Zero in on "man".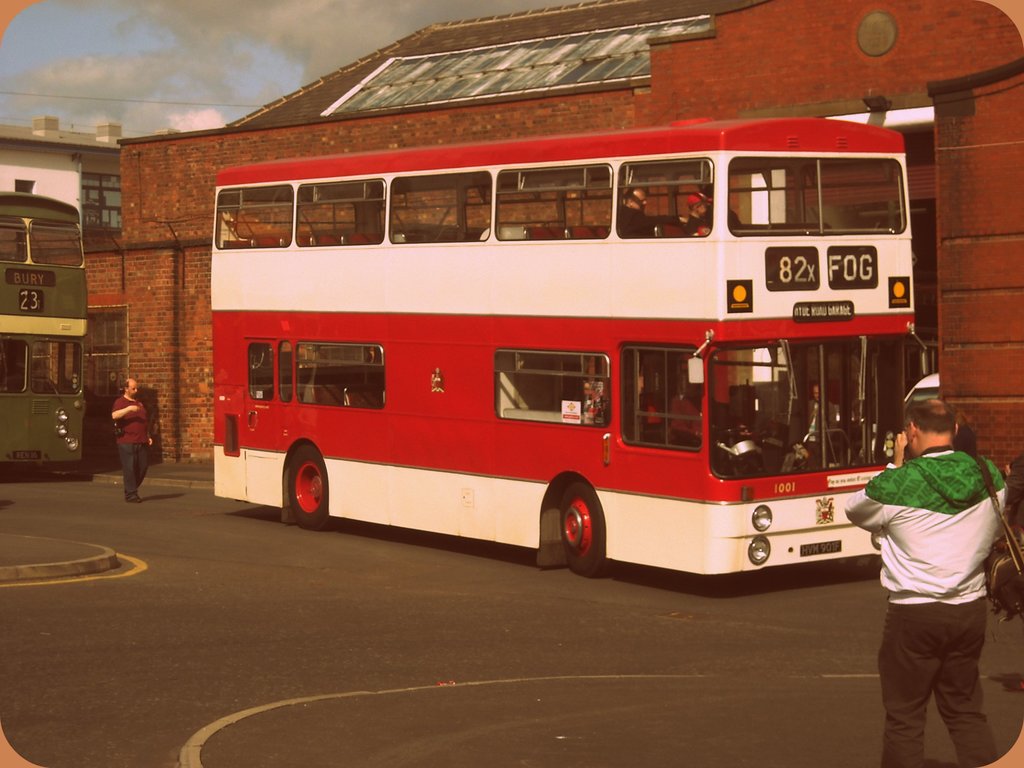
Zeroed in: left=614, top=186, right=684, bottom=238.
